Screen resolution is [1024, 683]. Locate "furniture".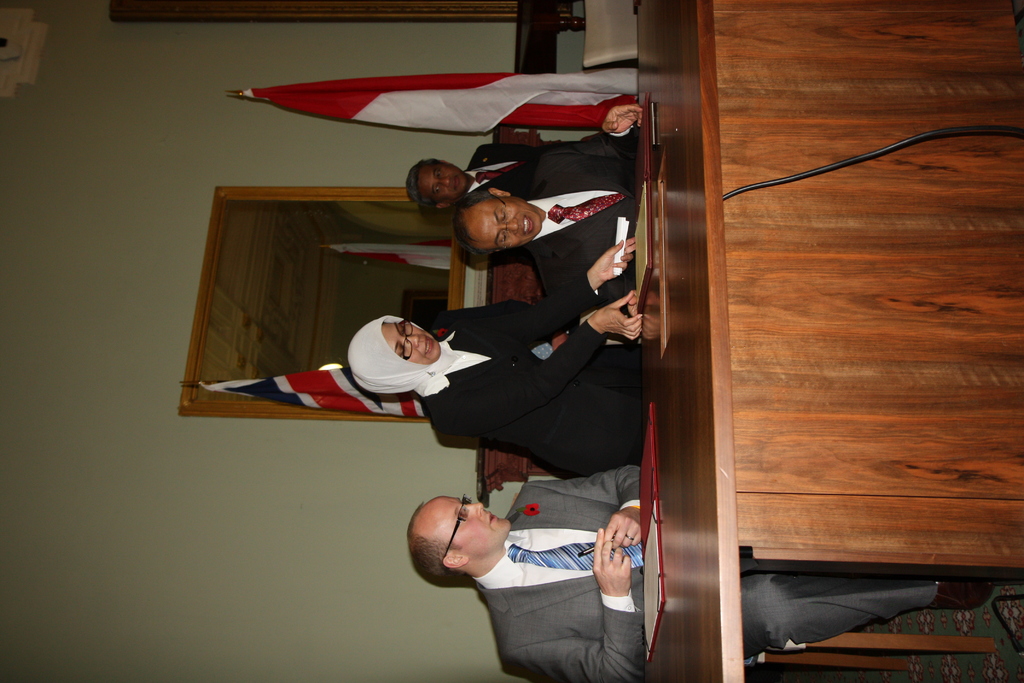
582/0/634/68.
